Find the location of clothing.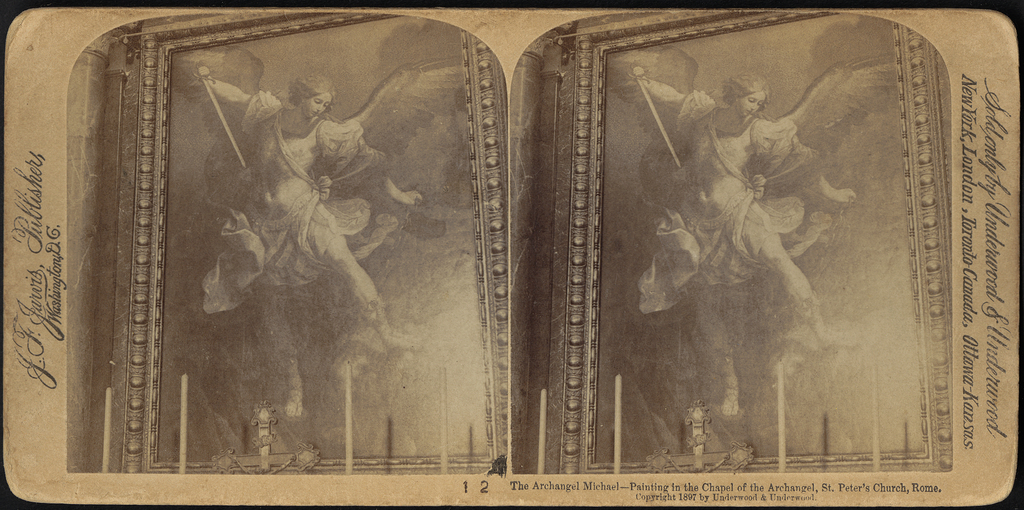
Location: l=636, t=82, r=814, b=322.
